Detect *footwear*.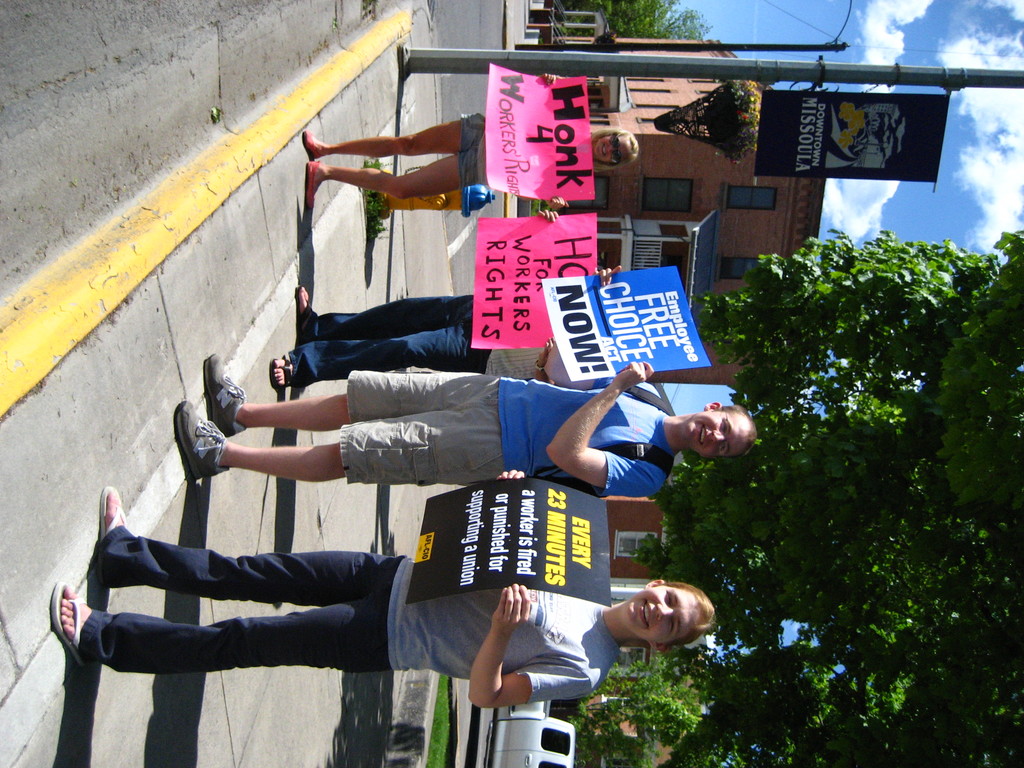
Detected at <bbox>96, 480, 128, 562</bbox>.
